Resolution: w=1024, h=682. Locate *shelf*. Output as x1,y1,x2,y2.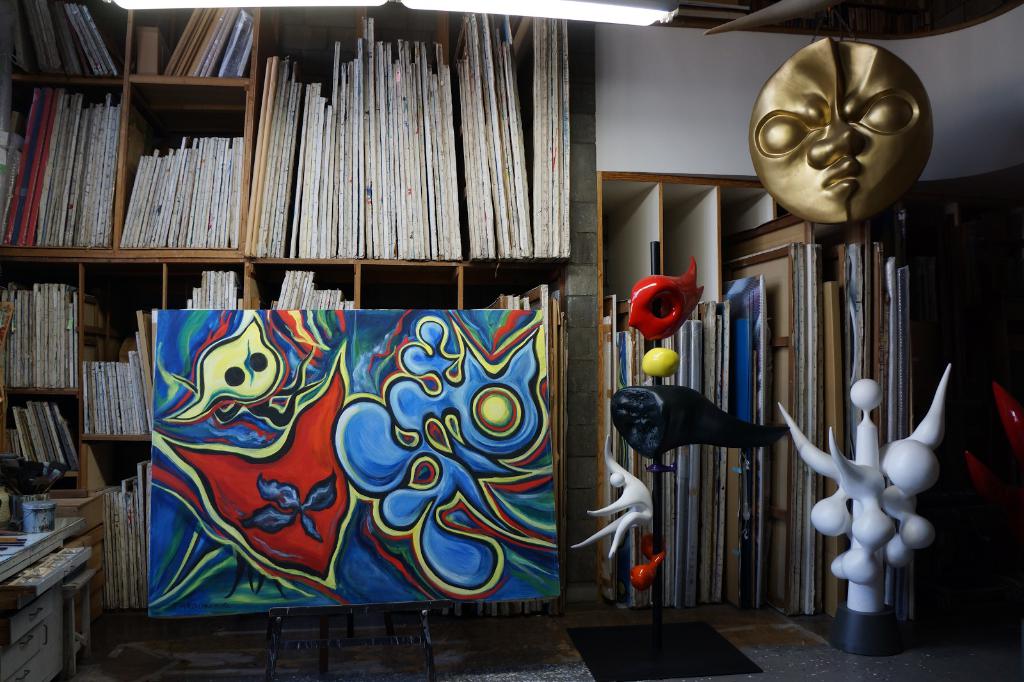
41,253,172,437.
